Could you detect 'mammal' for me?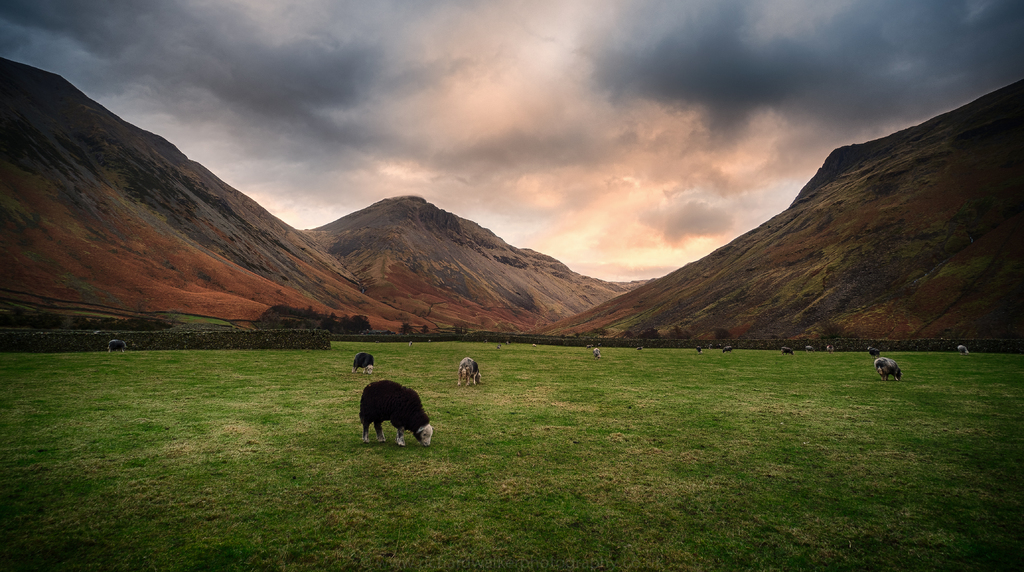
Detection result: (x1=353, y1=375, x2=444, y2=452).
